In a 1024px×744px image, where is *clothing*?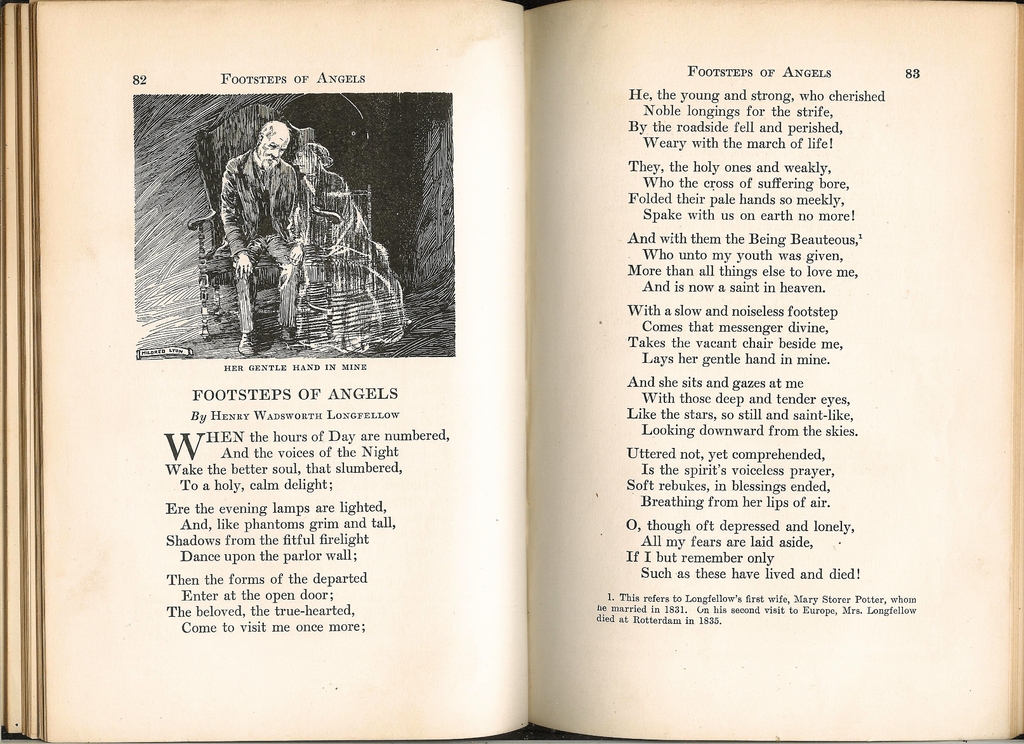
region(216, 134, 300, 330).
